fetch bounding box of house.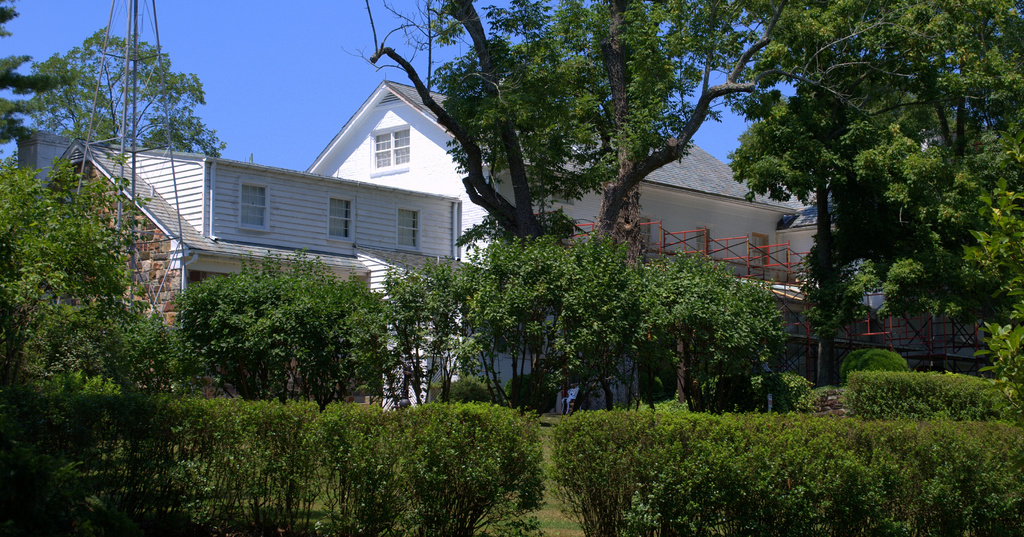
Bbox: x1=17 y1=77 x2=897 y2=397.
